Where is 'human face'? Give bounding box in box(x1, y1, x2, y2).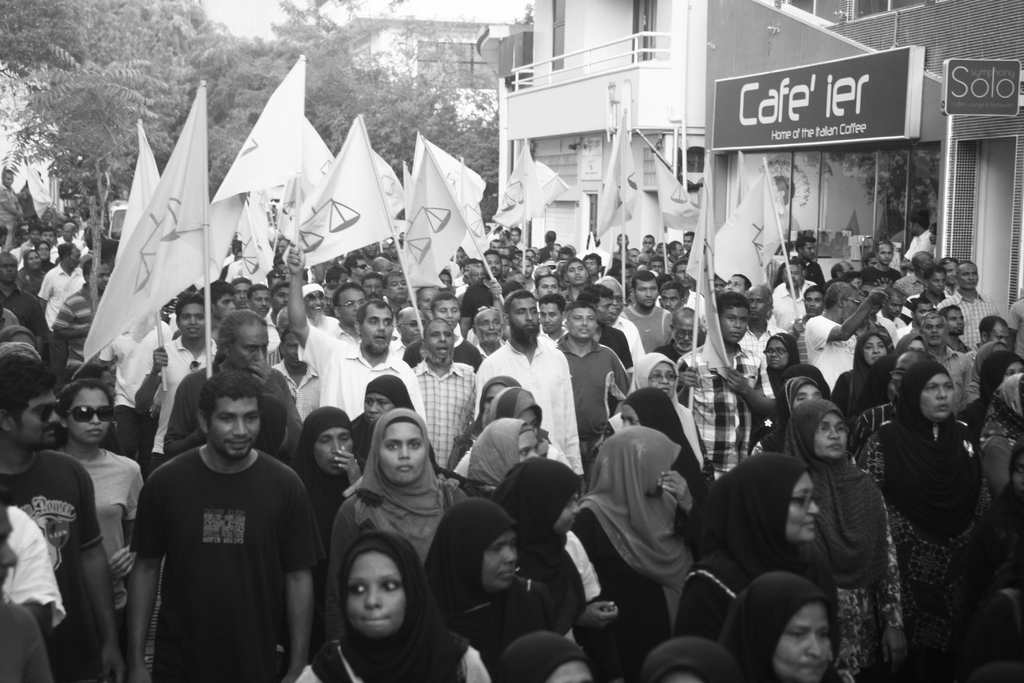
box(342, 552, 413, 642).
